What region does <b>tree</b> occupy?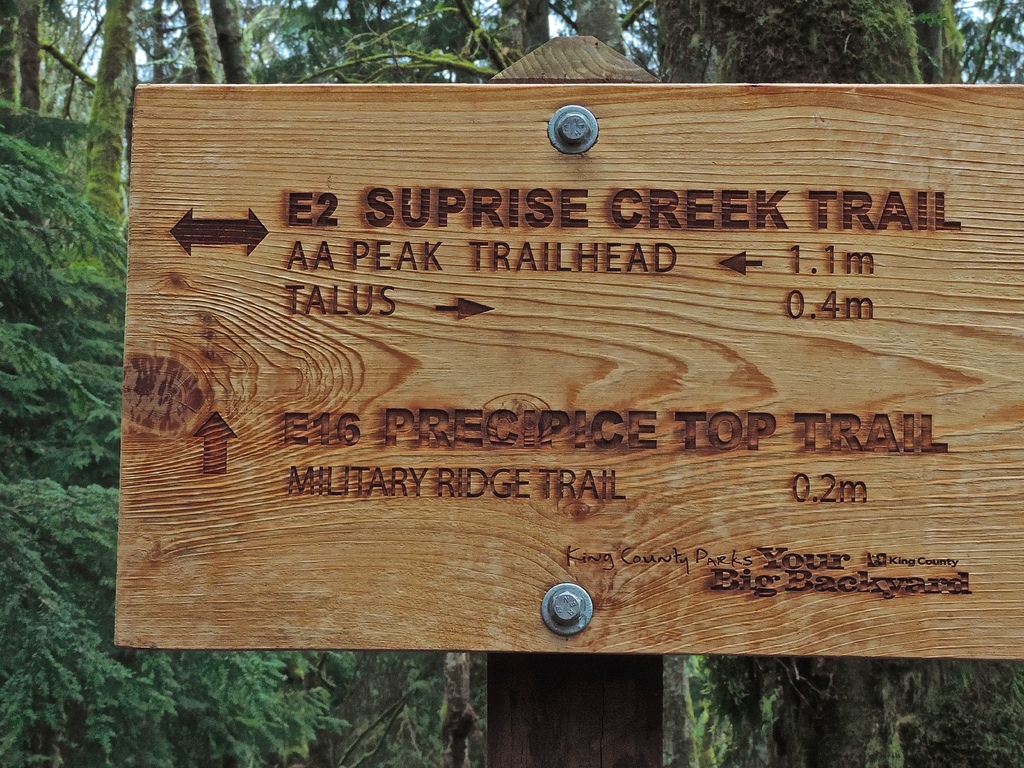
bbox=[9, 63, 110, 586].
